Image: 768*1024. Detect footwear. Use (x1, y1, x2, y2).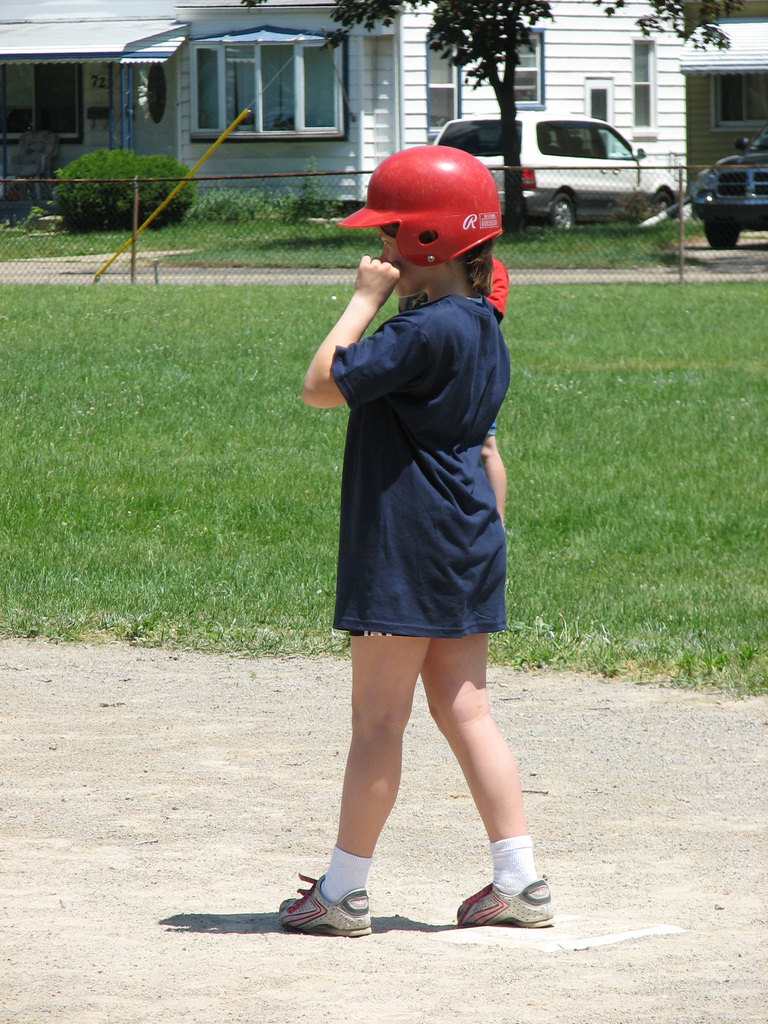
(451, 877, 554, 926).
